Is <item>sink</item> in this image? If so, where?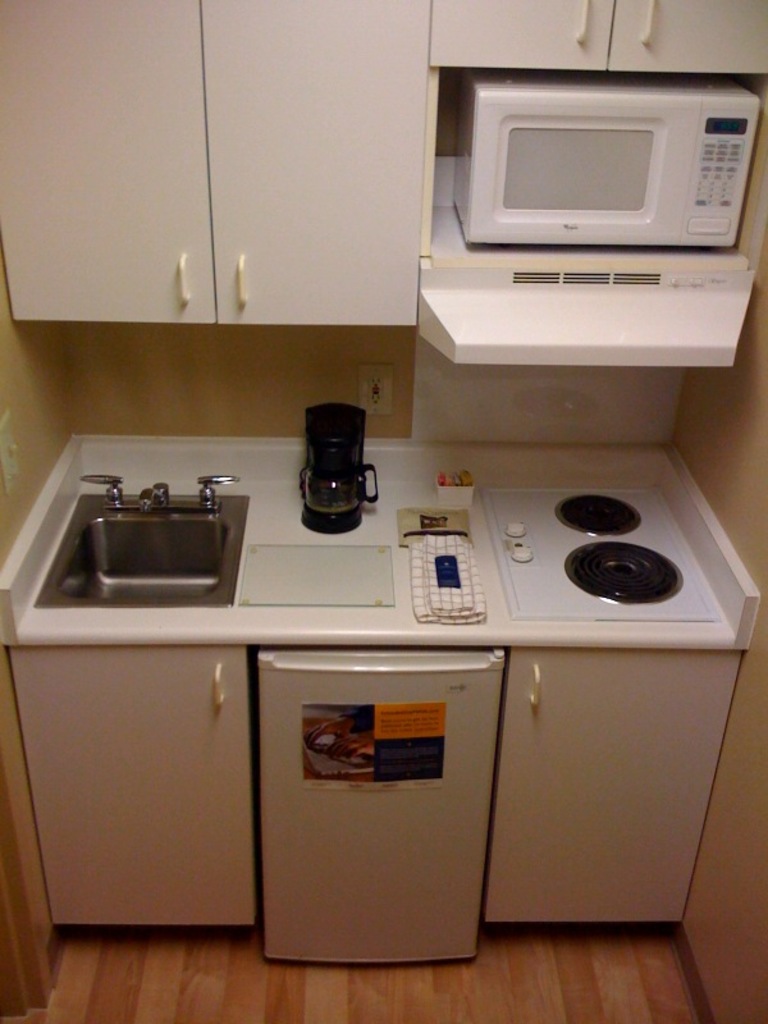
Yes, at (35,472,251,612).
